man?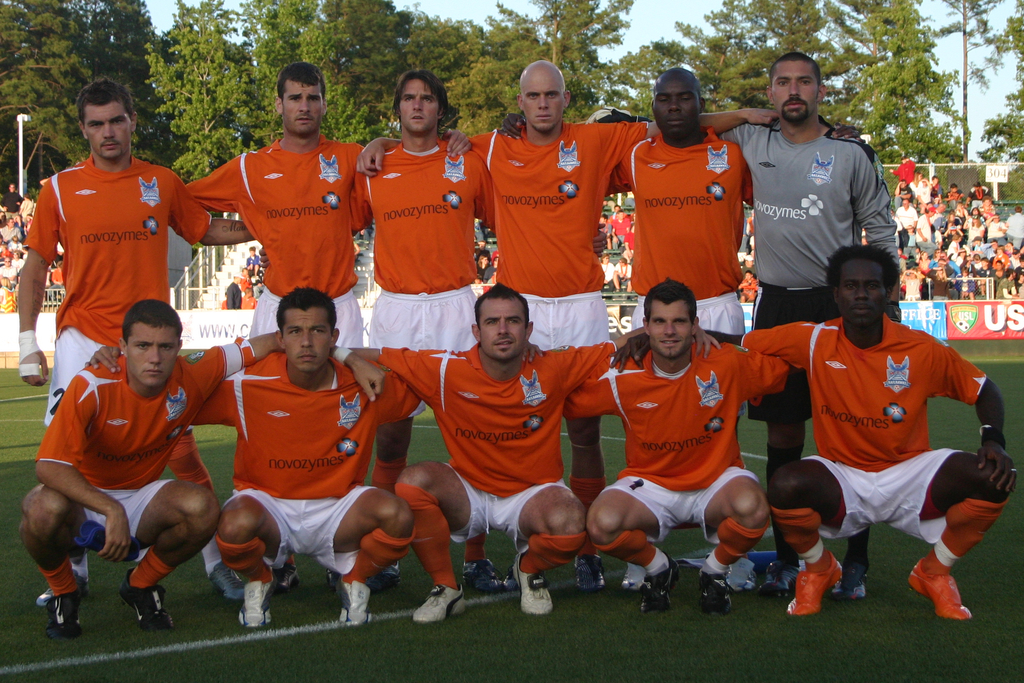
left=84, top=283, right=541, bottom=622
